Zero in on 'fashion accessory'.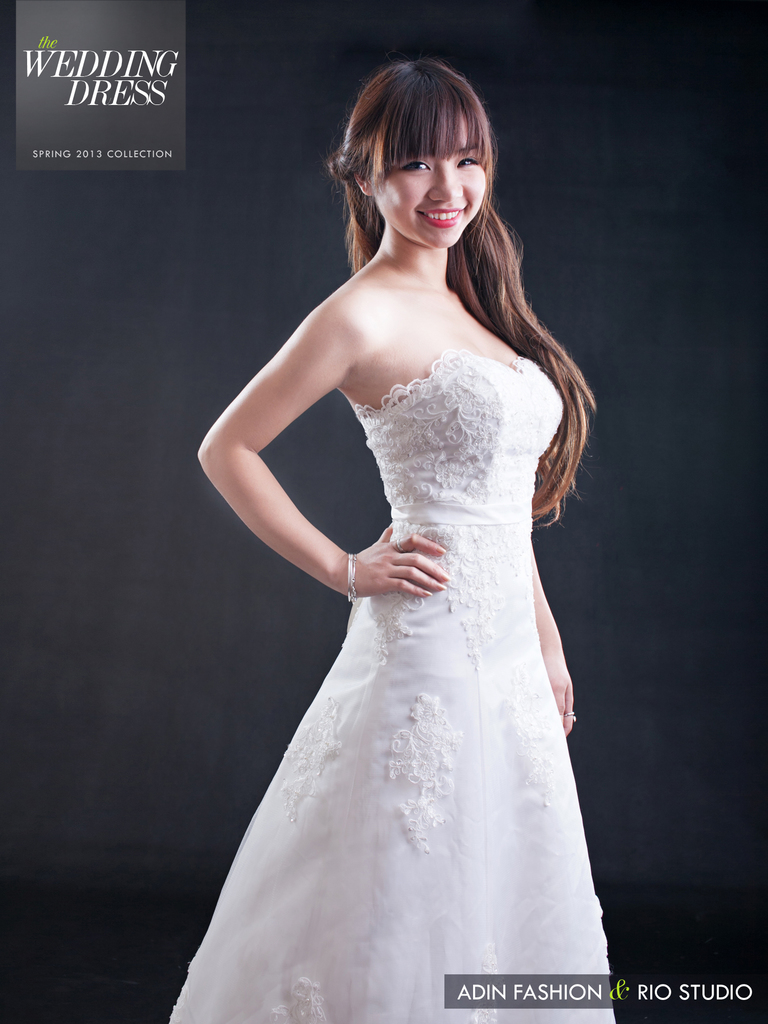
Zeroed in: crop(345, 548, 358, 605).
